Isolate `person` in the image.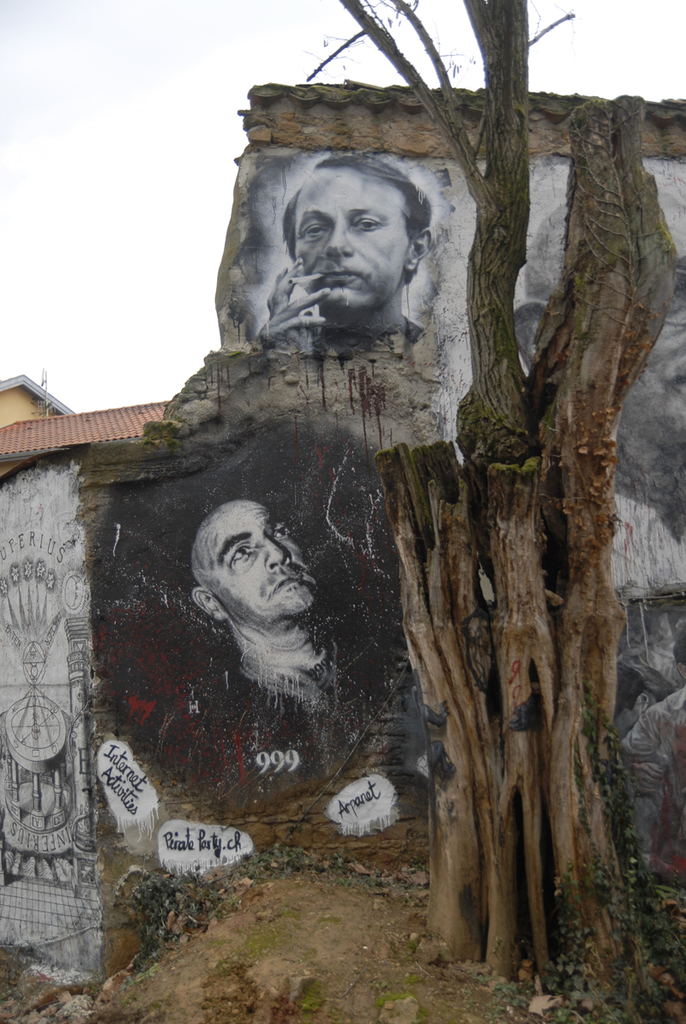
Isolated region: box(262, 157, 428, 355).
